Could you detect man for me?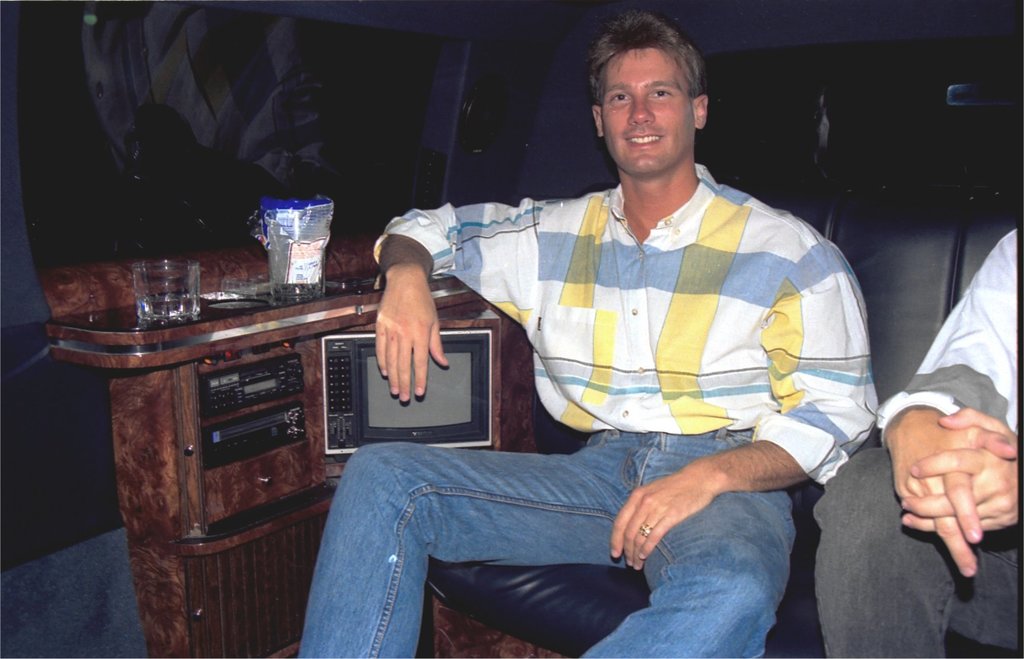
Detection result: select_region(808, 216, 1023, 658).
